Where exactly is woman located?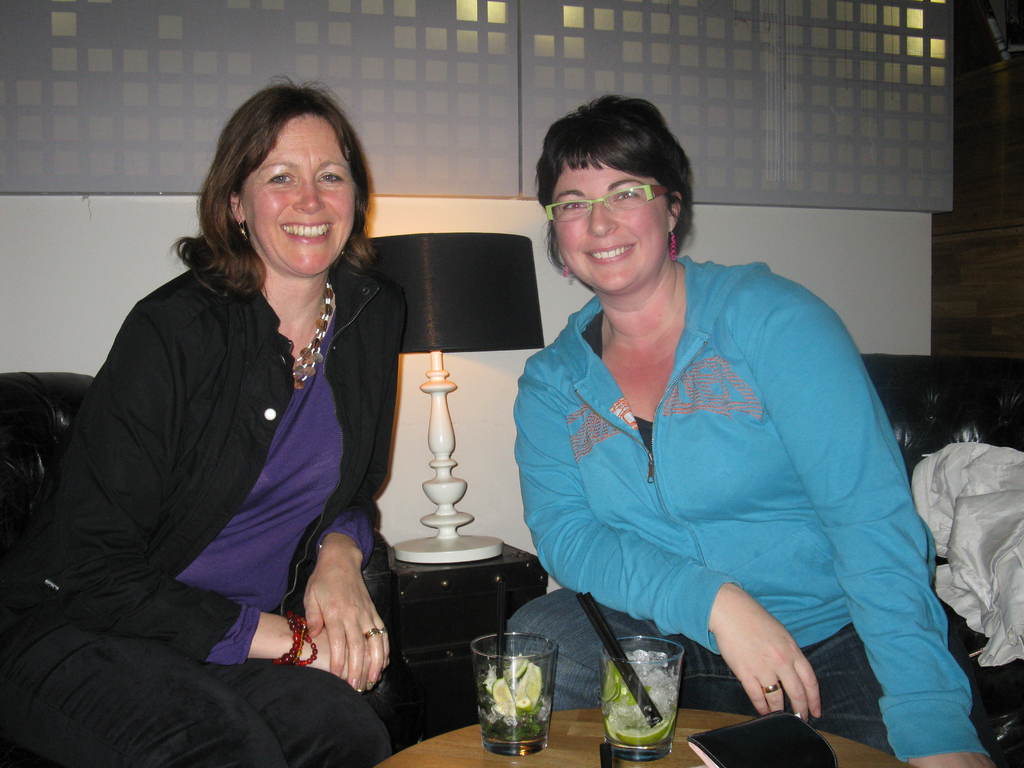
Its bounding box is l=50, t=78, r=425, b=767.
